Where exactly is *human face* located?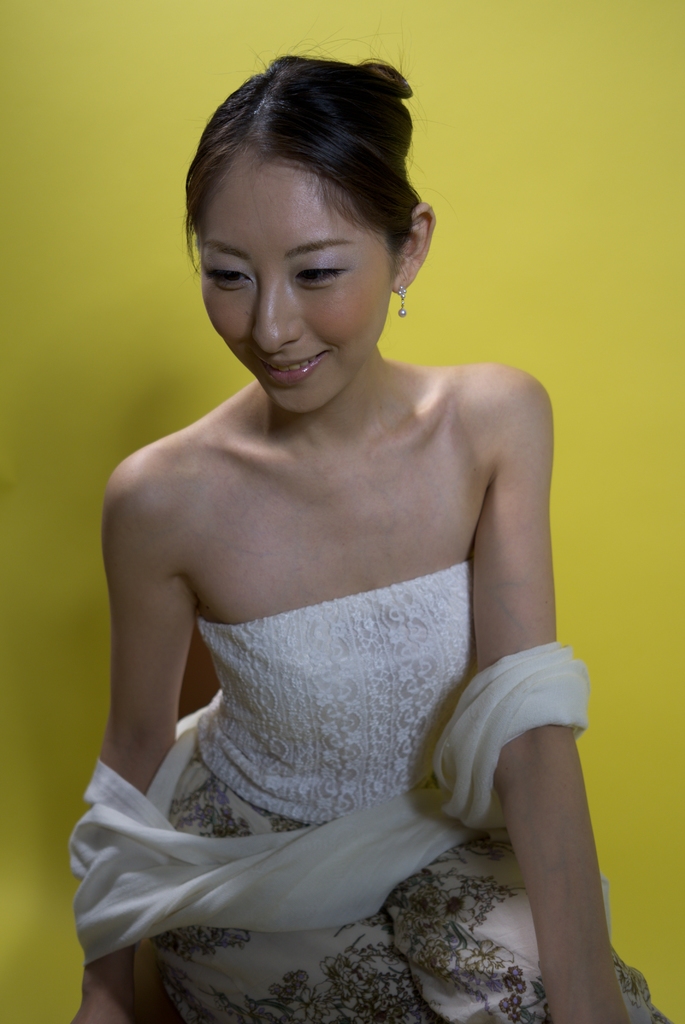
Its bounding box is locate(195, 155, 390, 422).
